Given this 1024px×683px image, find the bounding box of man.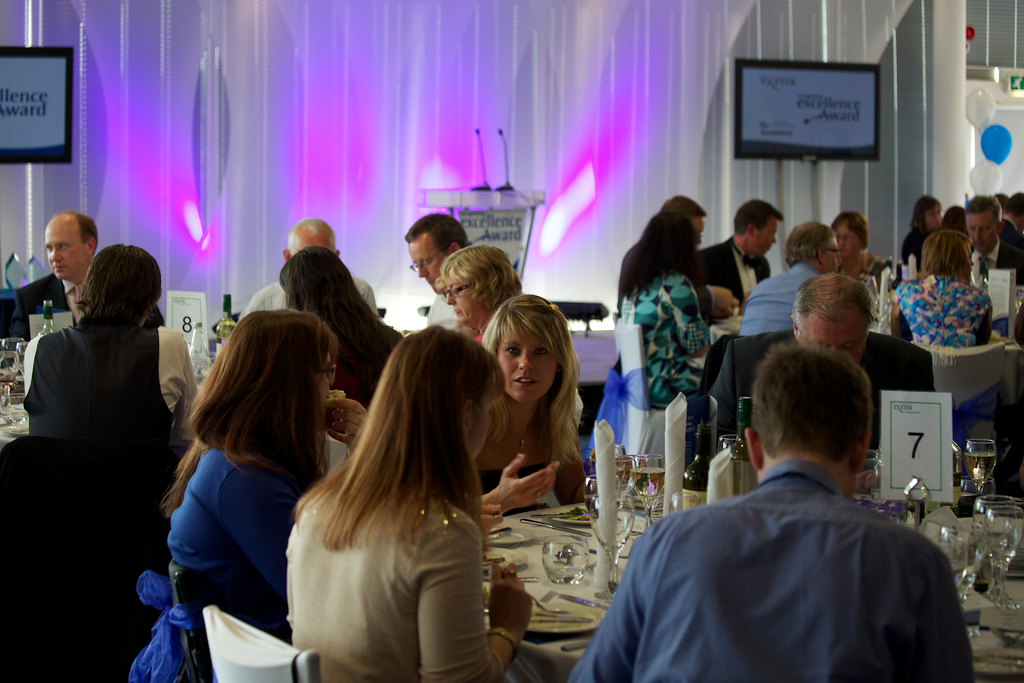
select_region(612, 300, 968, 678).
